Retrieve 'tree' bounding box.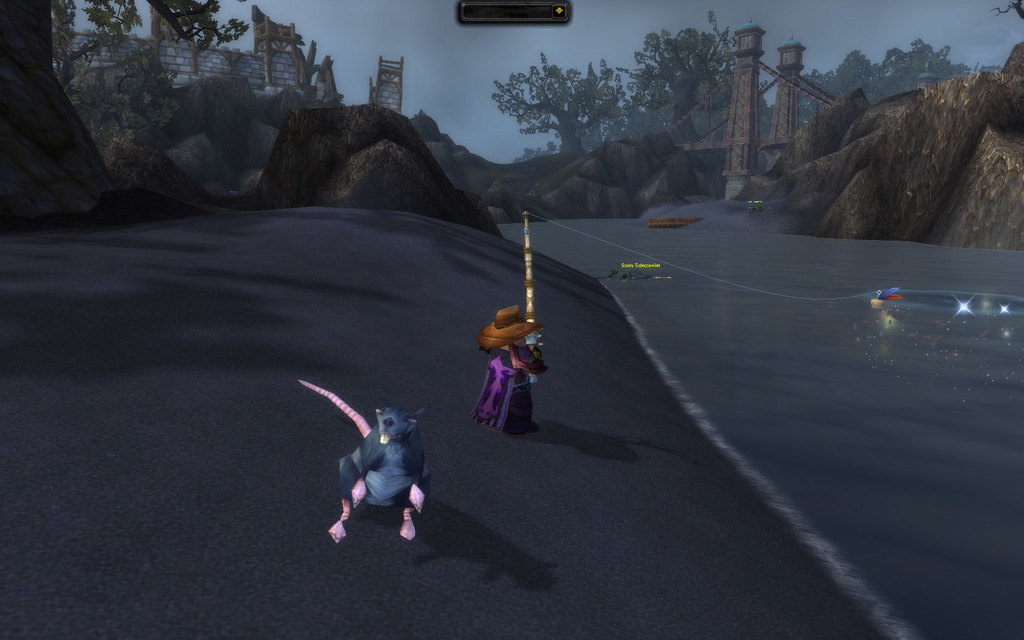
Bounding box: rect(797, 31, 976, 134).
